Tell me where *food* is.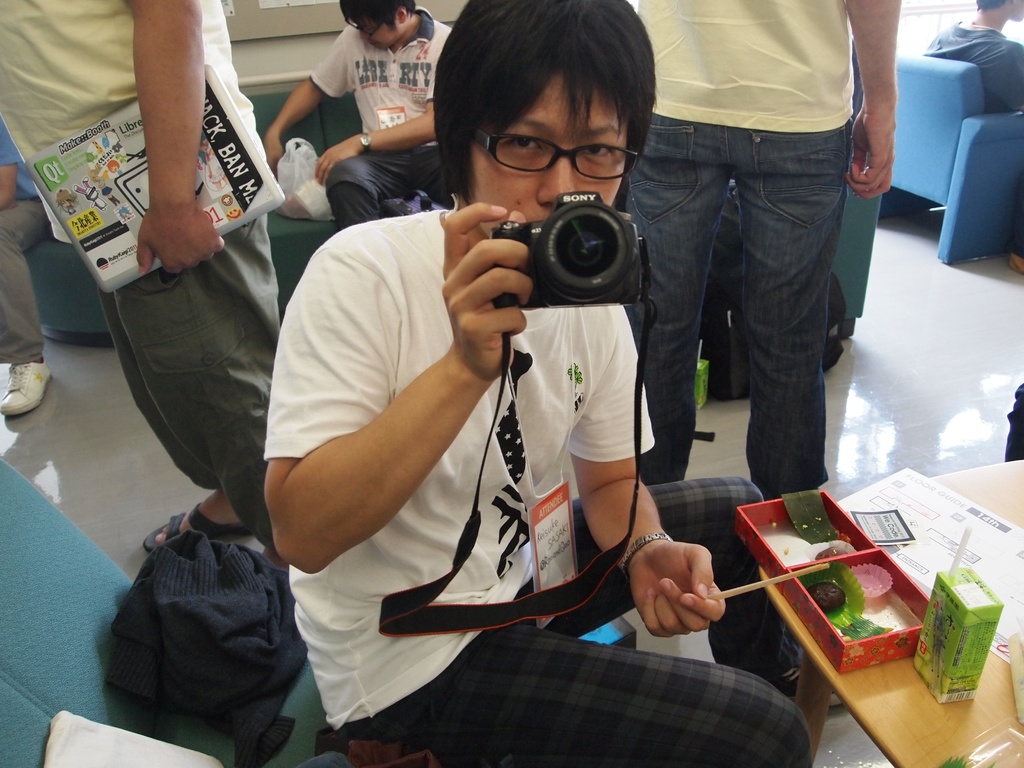
*food* is at x1=808 y1=577 x2=849 y2=613.
